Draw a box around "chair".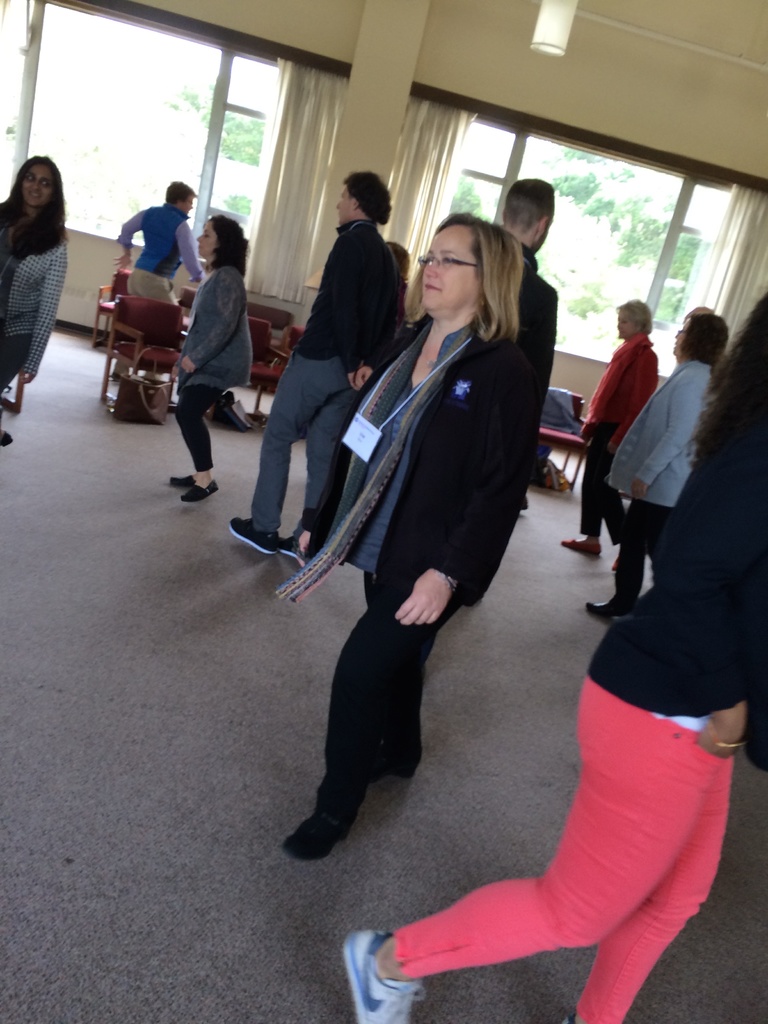
{"left": 247, "top": 301, "right": 291, "bottom": 349}.
